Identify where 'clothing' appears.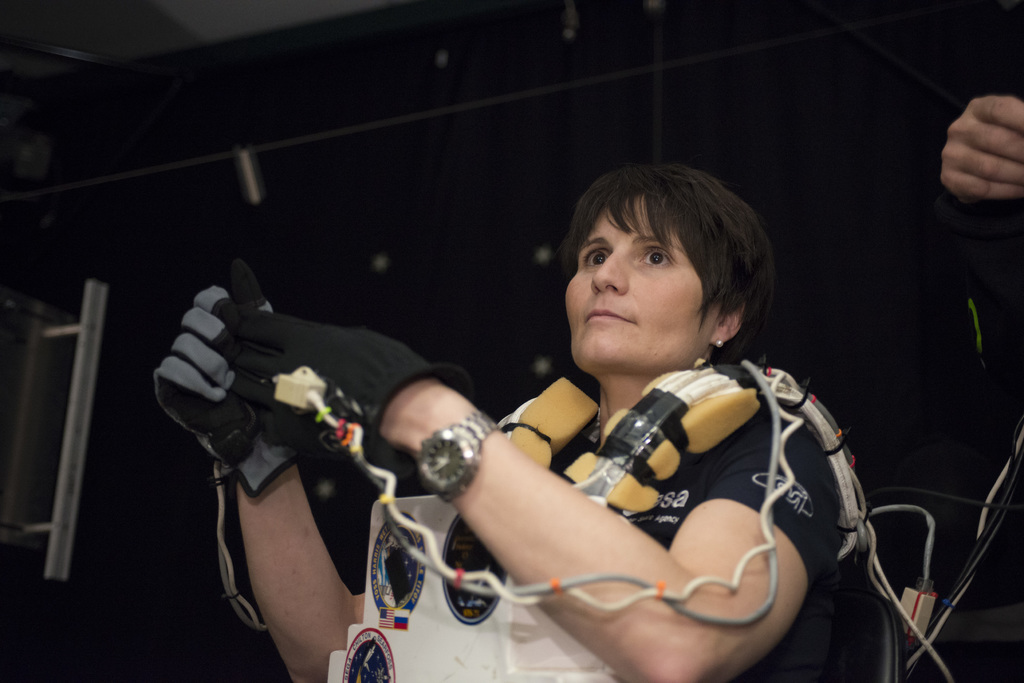
Appears at detection(598, 412, 849, 677).
